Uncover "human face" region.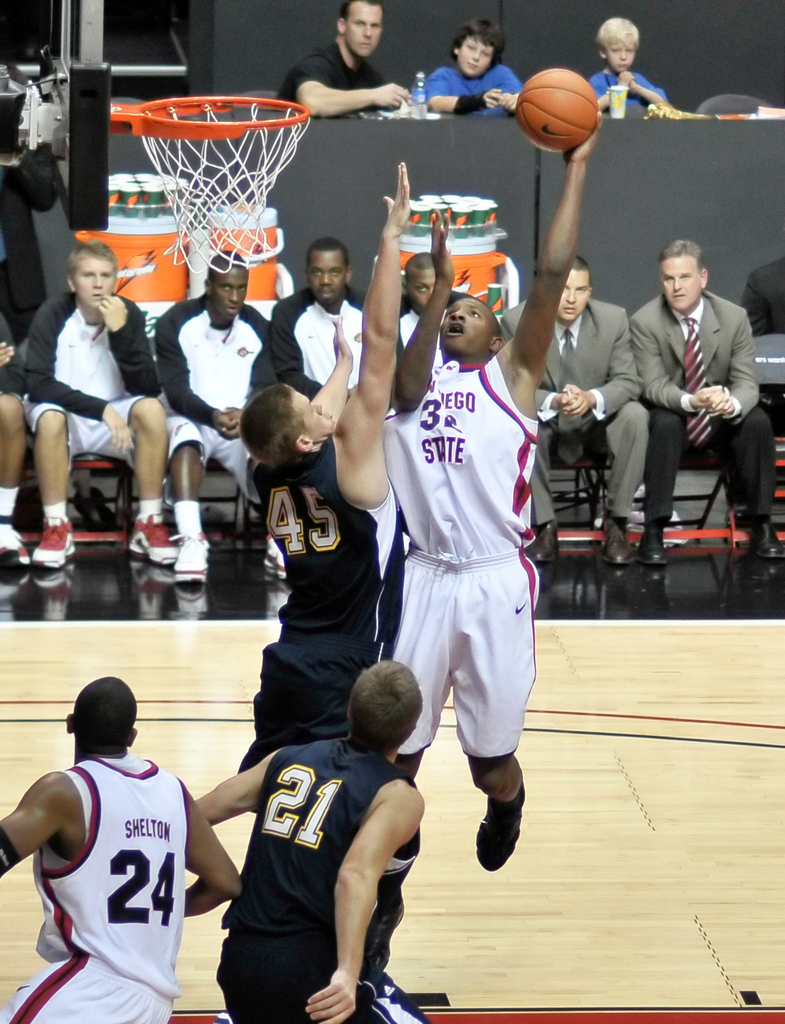
Uncovered: <bbox>434, 296, 489, 356</bbox>.
